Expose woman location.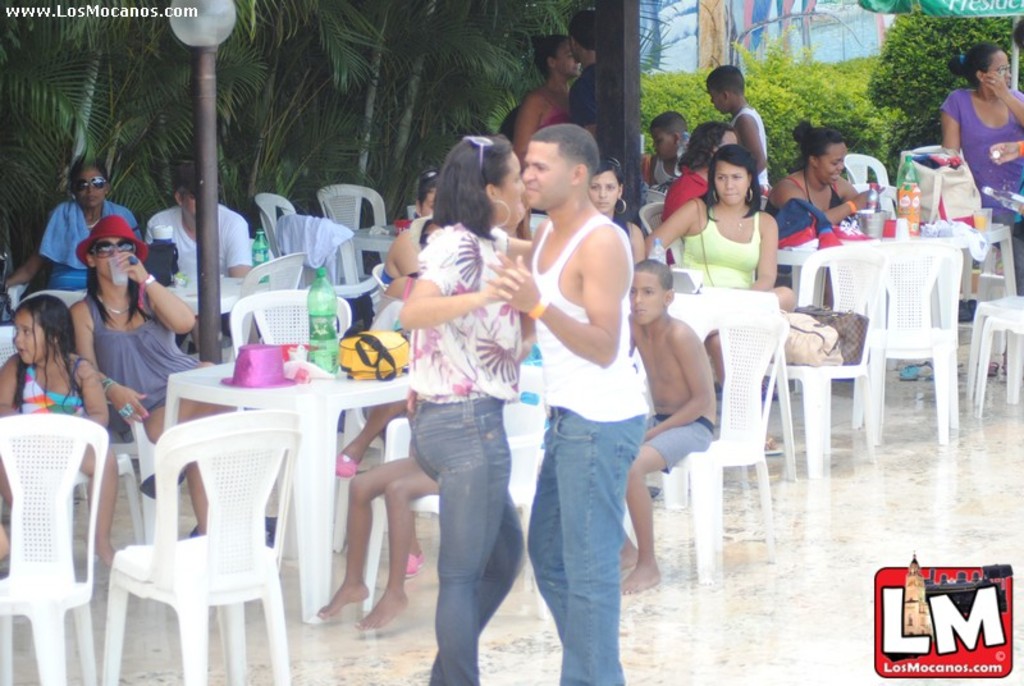
Exposed at (931, 40, 1023, 266).
